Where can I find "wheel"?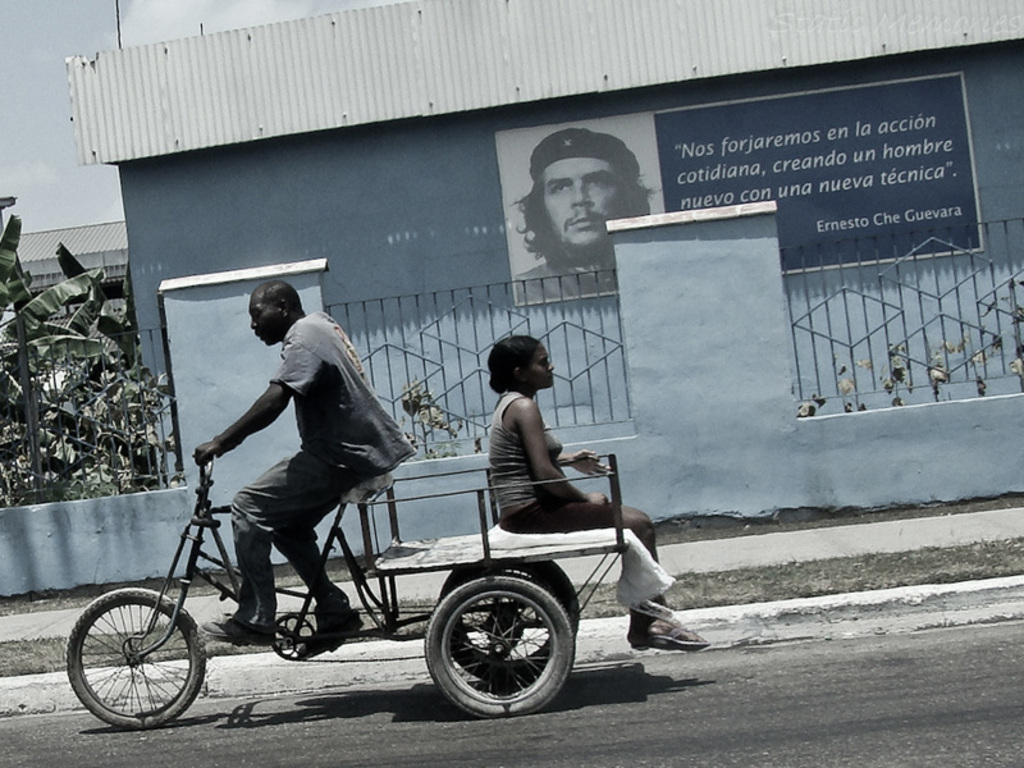
You can find it at select_region(64, 589, 205, 731).
